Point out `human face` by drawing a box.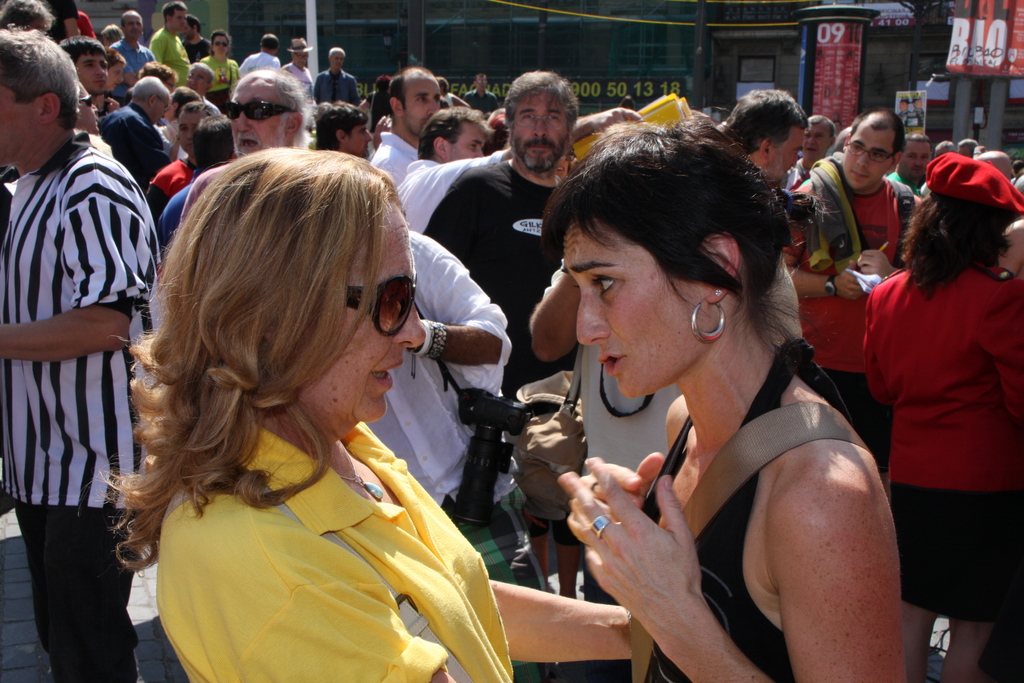
pyautogui.locateOnScreen(330, 50, 344, 72).
